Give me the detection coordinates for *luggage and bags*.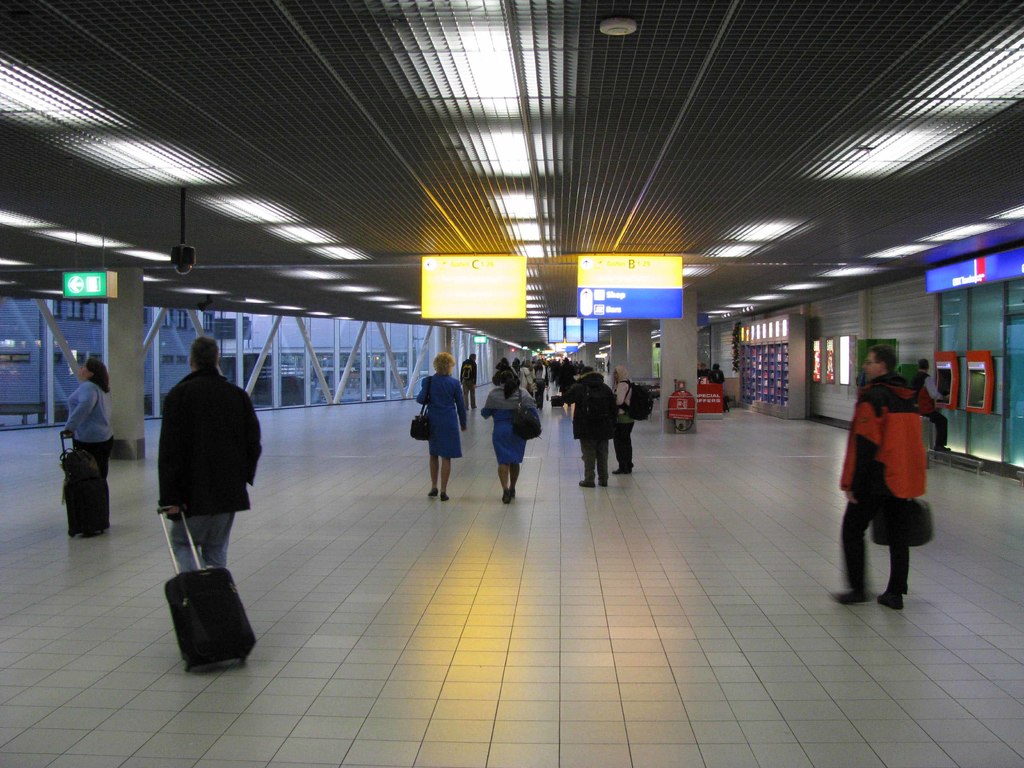
crop(548, 394, 566, 412).
